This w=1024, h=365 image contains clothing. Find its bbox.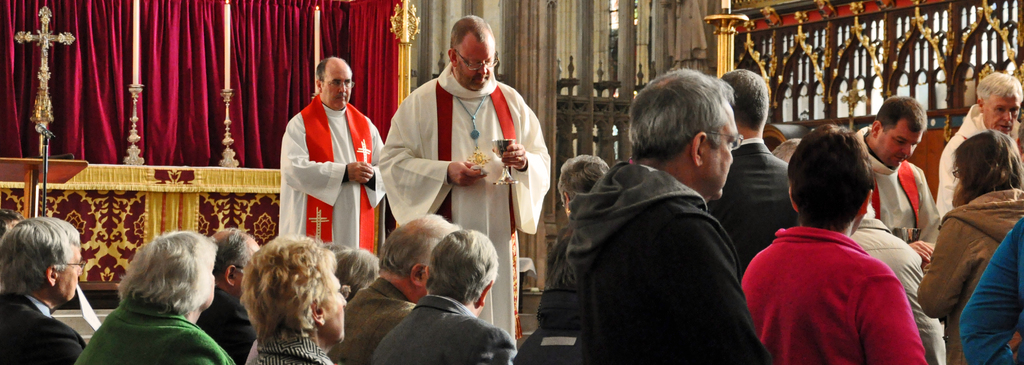
{"x1": 735, "y1": 225, "x2": 925, "y2": 364}.
